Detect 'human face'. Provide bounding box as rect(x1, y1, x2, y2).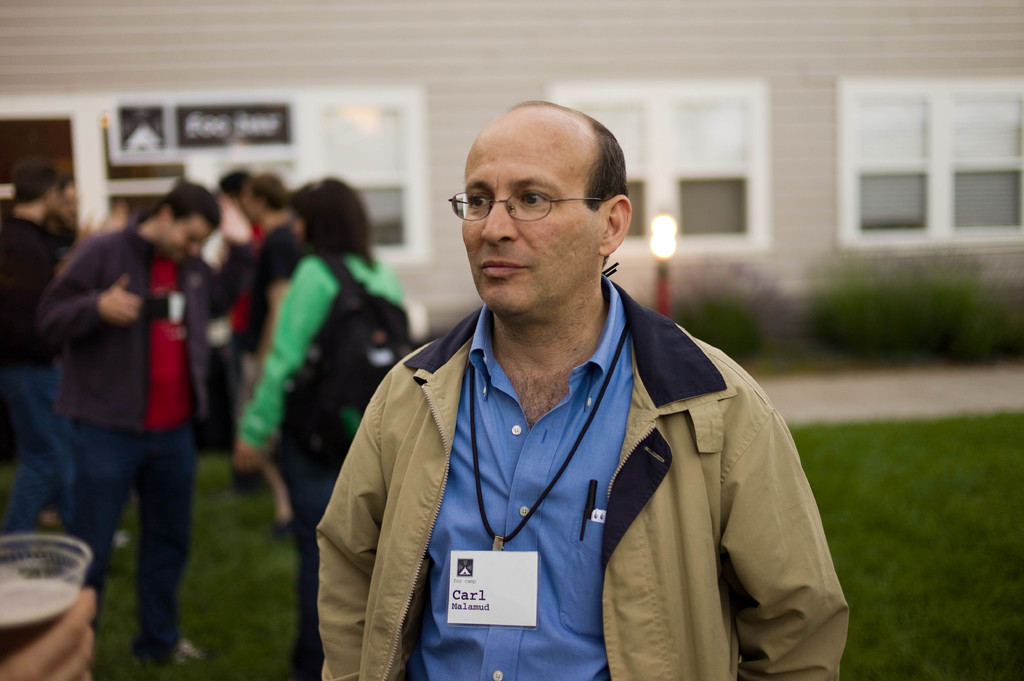
rect(460, 115, 604, 317).
